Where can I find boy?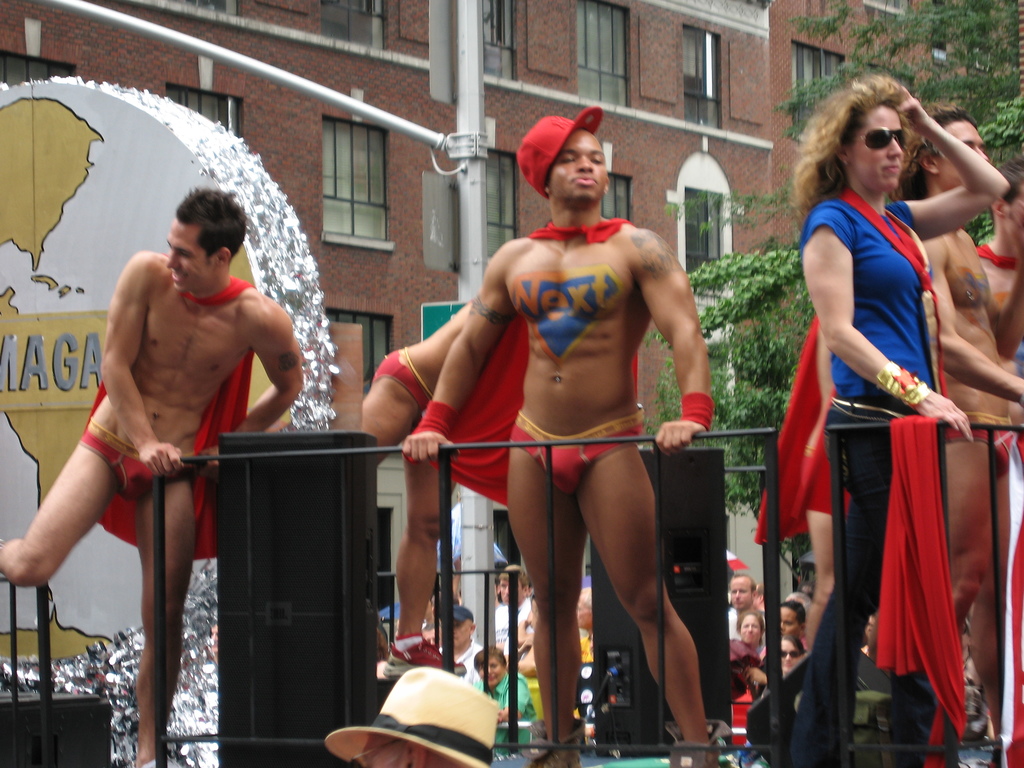
You can find it at box=[351, 289, 479, 685].
